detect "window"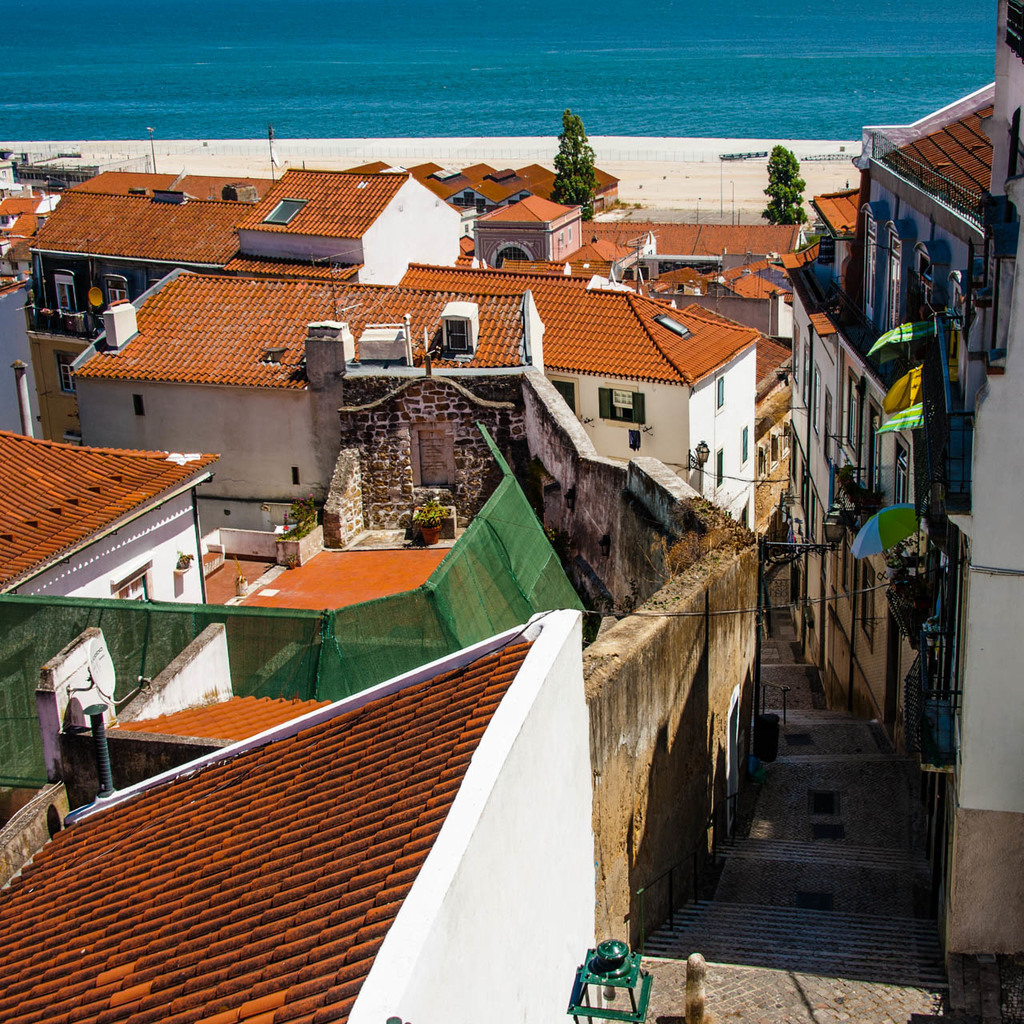
<region>134, 394, 145, 418</region>
